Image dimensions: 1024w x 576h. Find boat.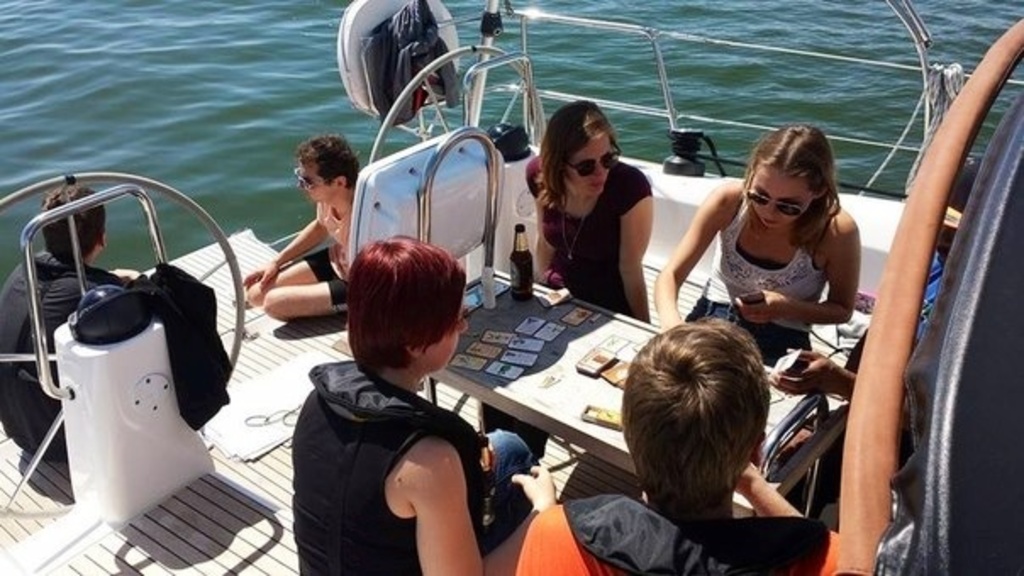
[0, 0, 1022, 574].
